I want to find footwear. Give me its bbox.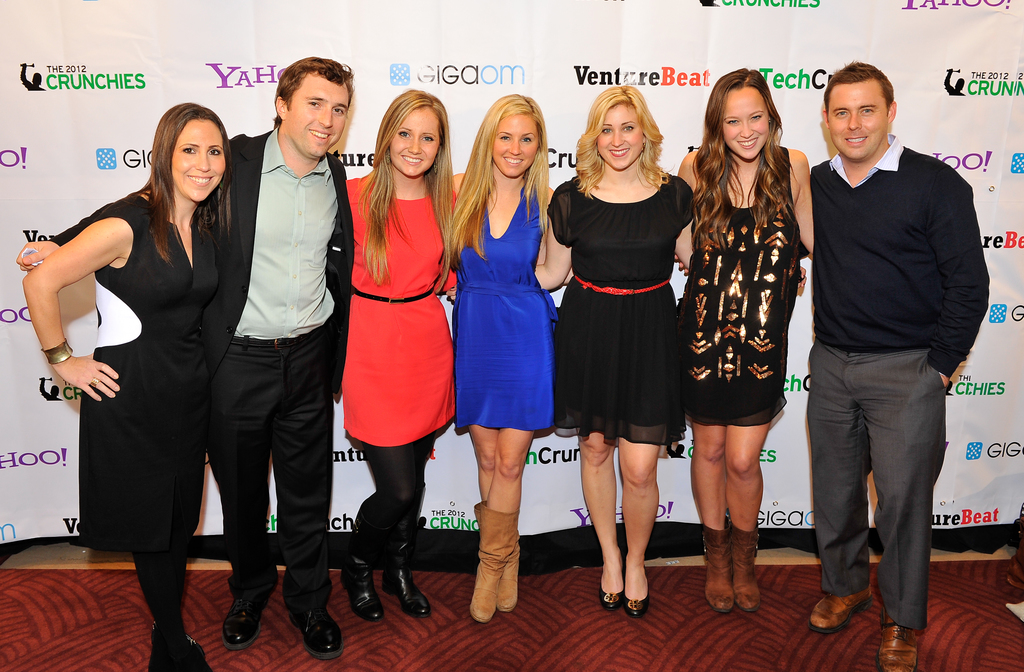
rect(284, 582, 347, 661).
